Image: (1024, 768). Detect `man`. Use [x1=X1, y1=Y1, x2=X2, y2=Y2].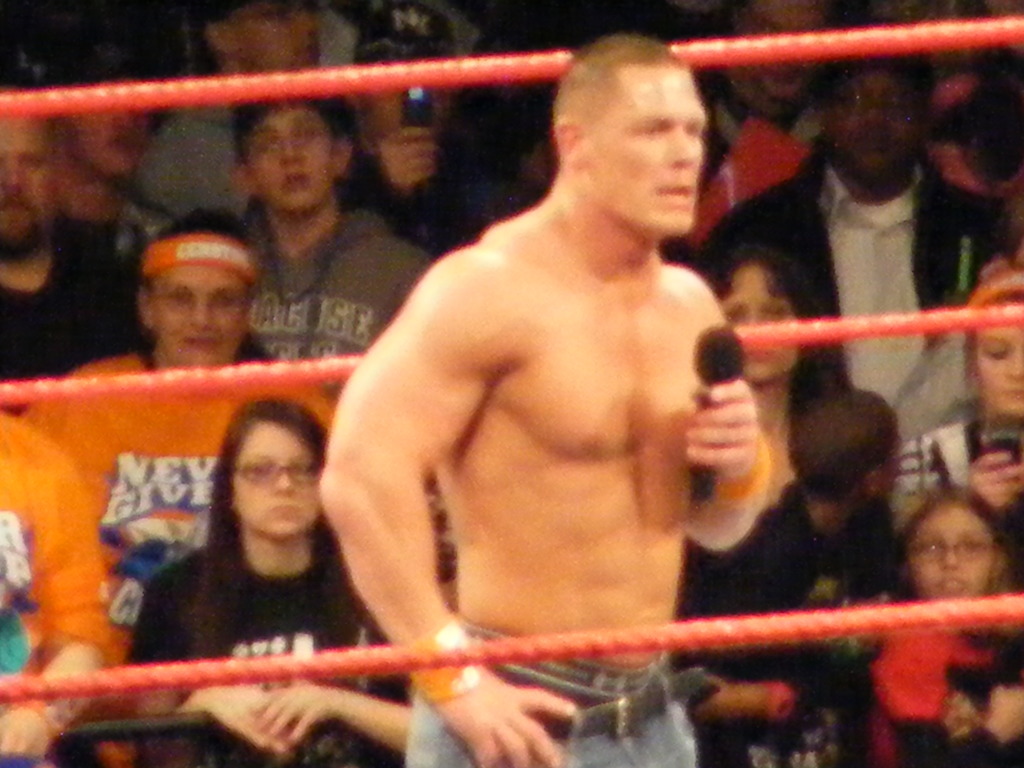
[x1=689, y1=54, x2=1018, y2=406].
